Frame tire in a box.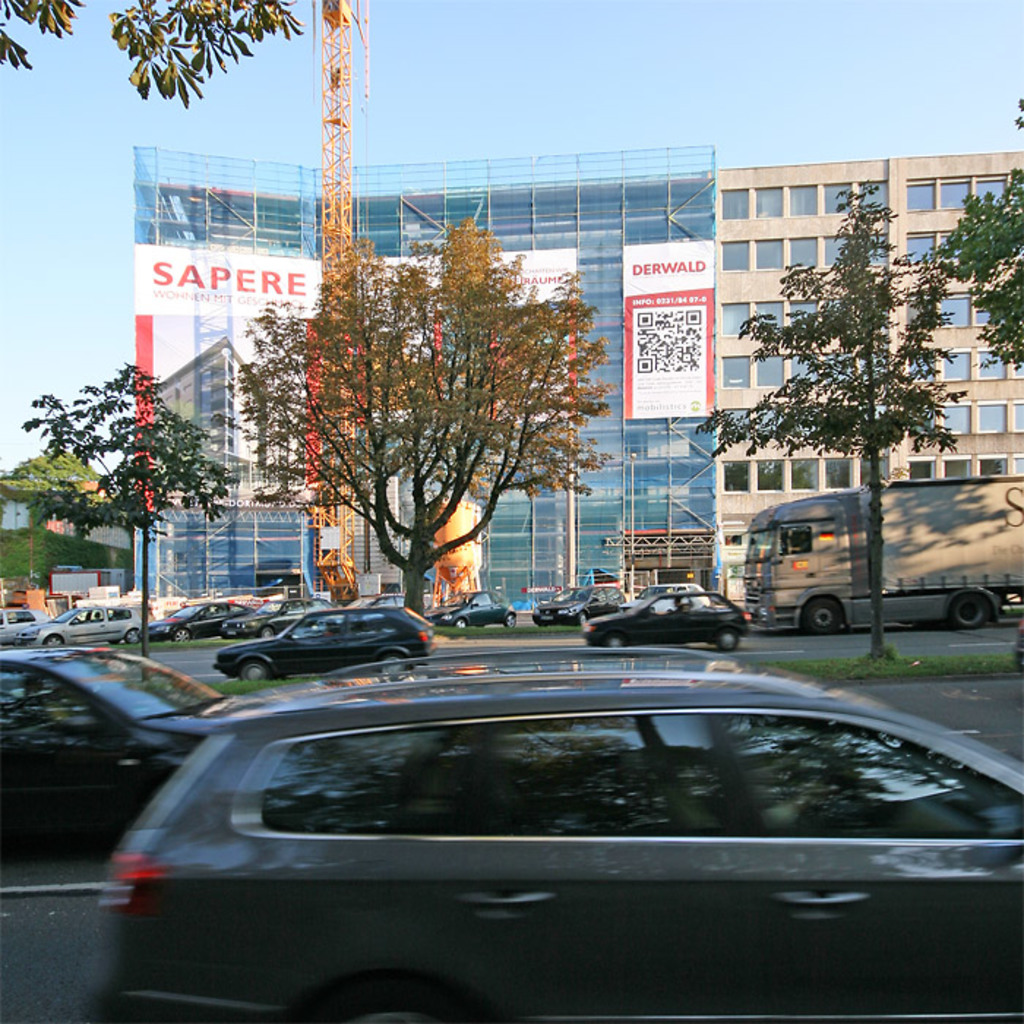
(x1=243, y1=658, x2=266, y2=682).
